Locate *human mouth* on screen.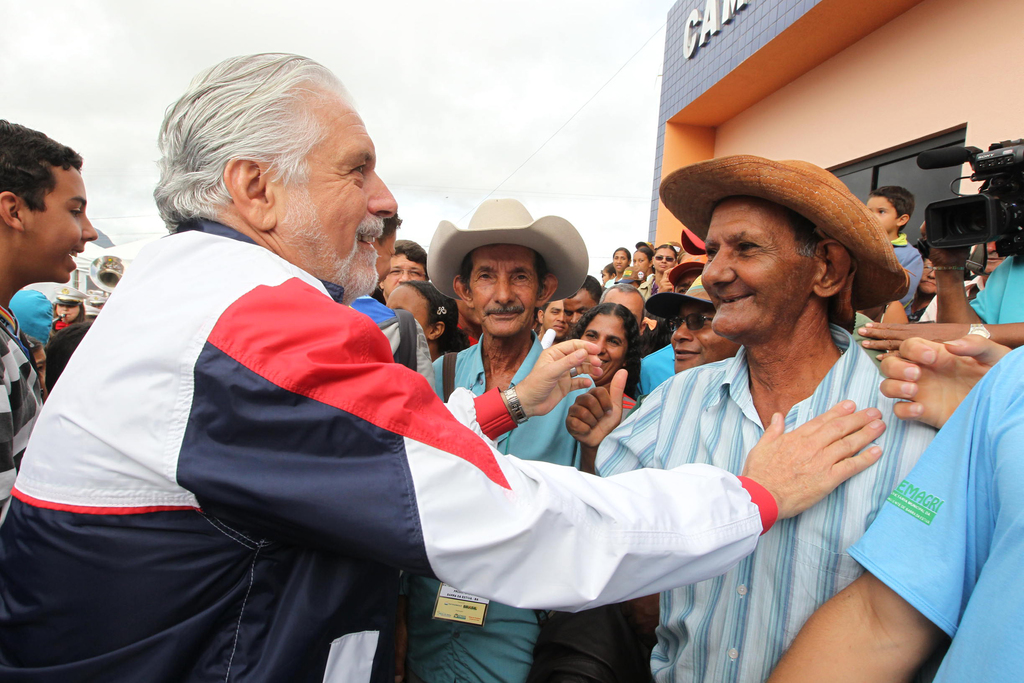
On screen at 670/338/705/362.
